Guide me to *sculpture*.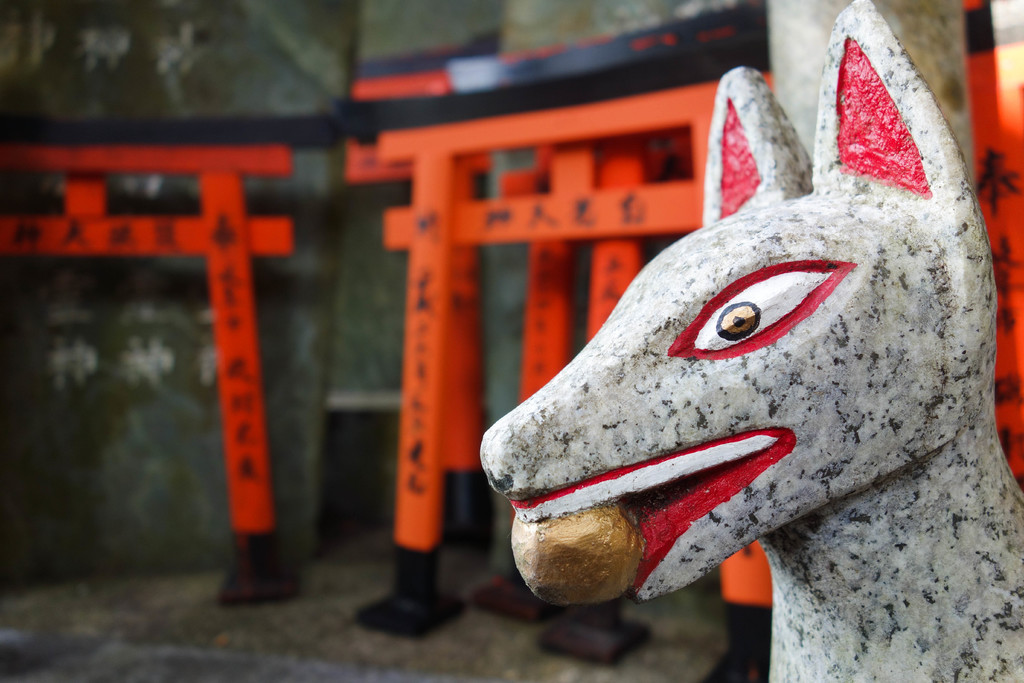
Guidance: l=474, t=0, r=1023, b=682.
